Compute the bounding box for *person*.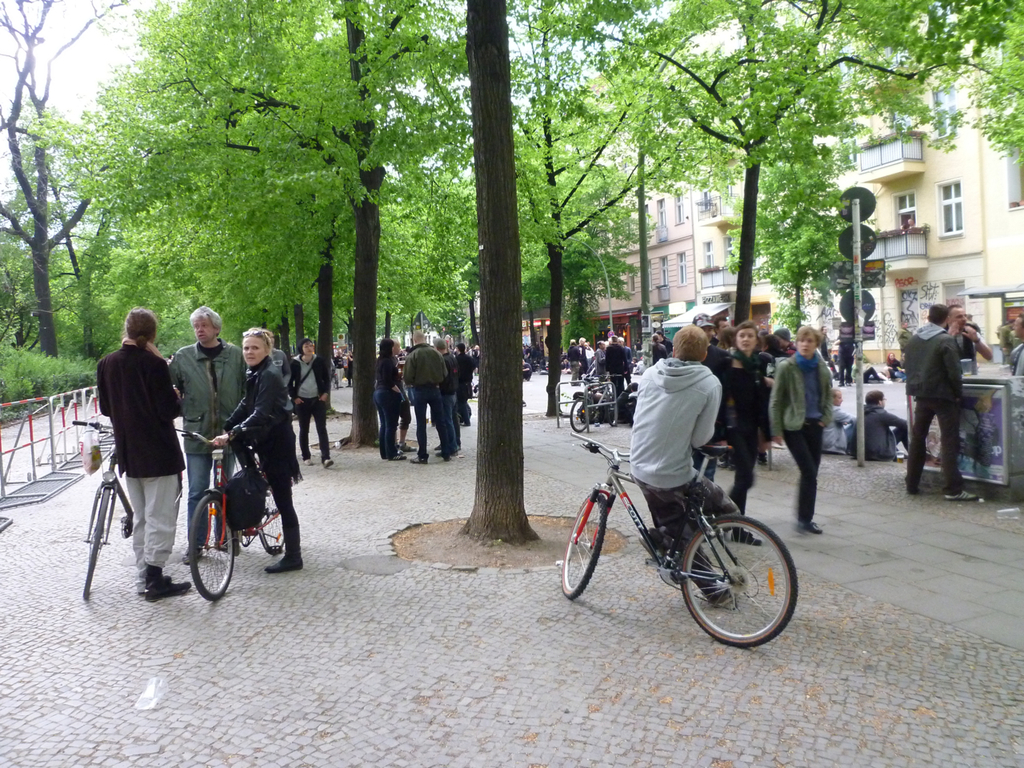
371/336/410/460.
